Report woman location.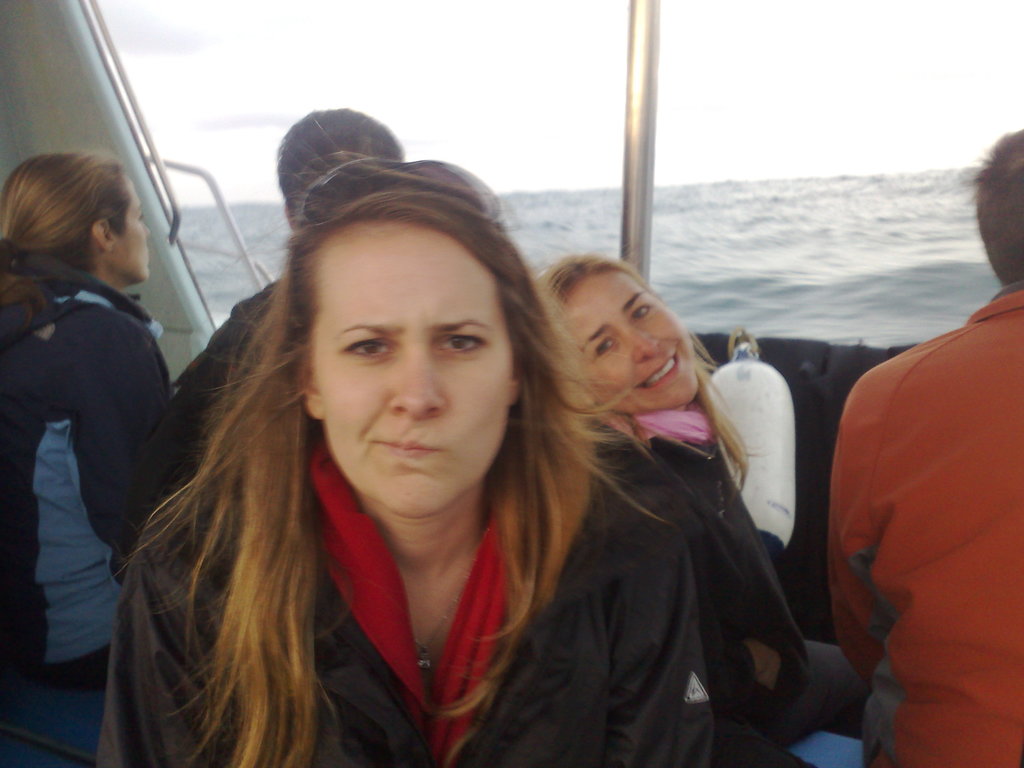
Report: (x1=85, y1=161, x2=709, y2=767).
